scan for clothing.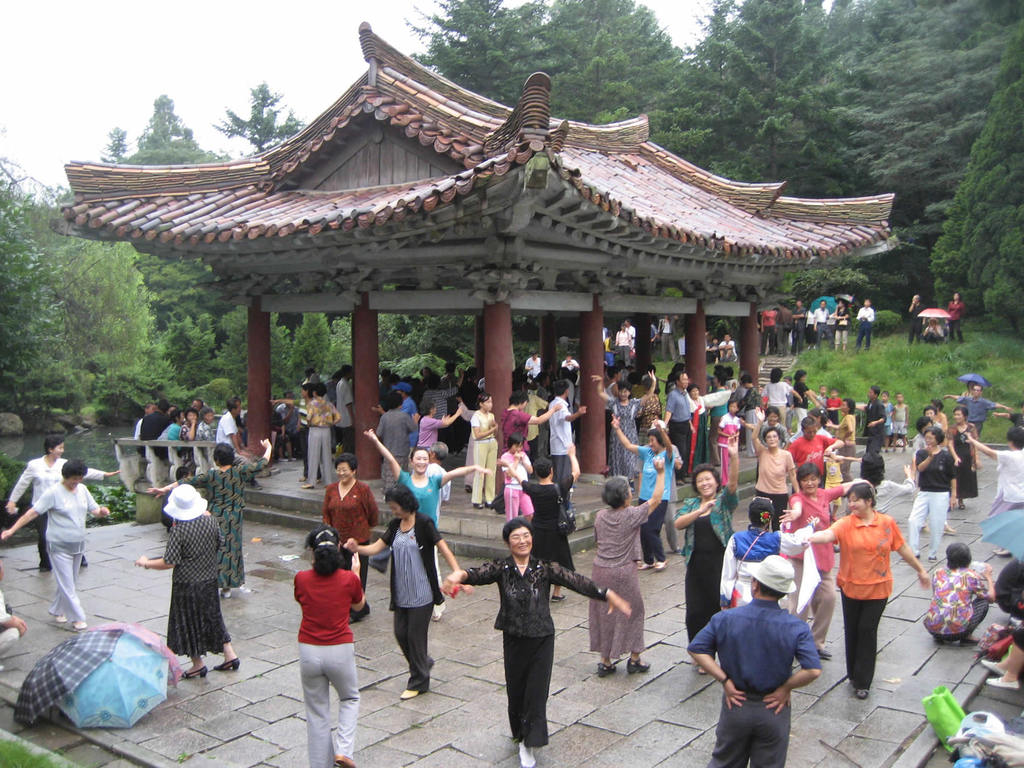
Scan result: {"left": 1005, "top": 627, "right": 1023, "bottom": 653}.
